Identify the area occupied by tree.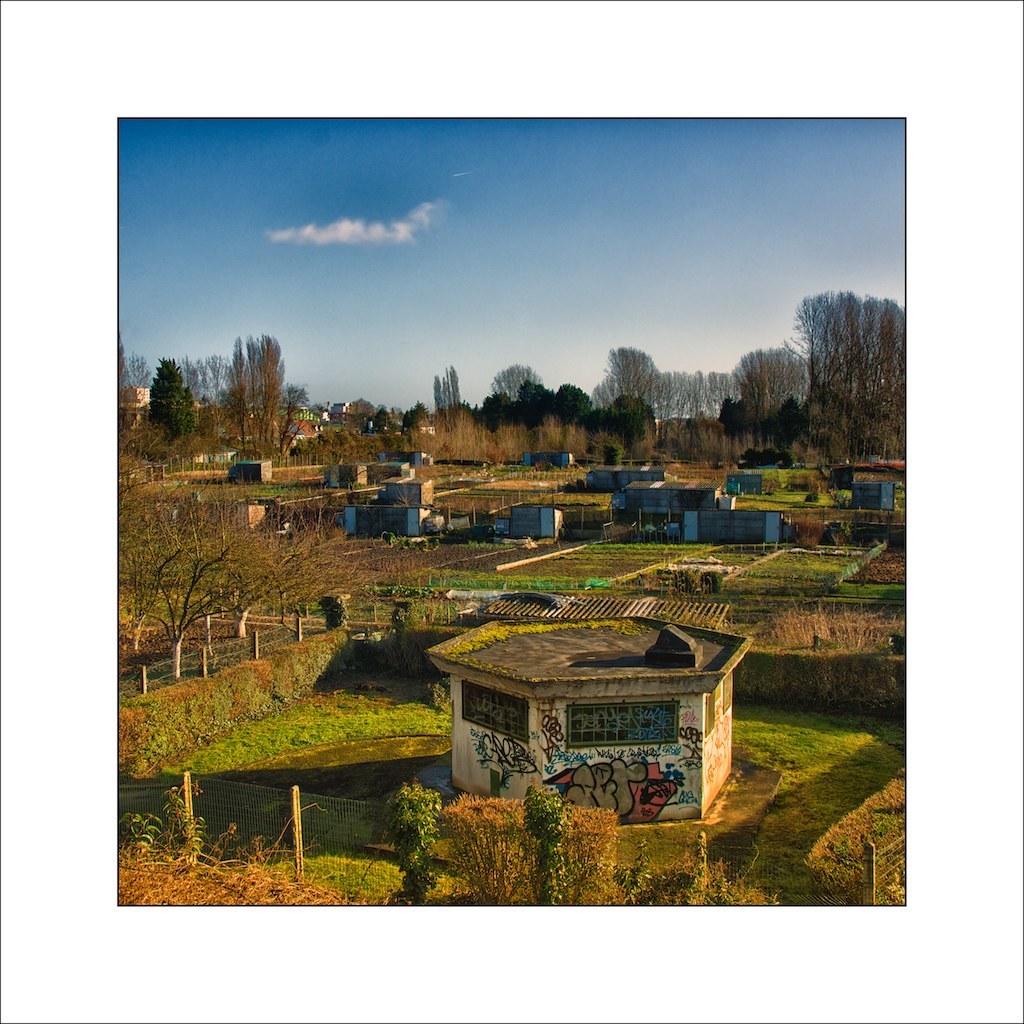
Area: <region>598, 339, 671, 435</region>.
